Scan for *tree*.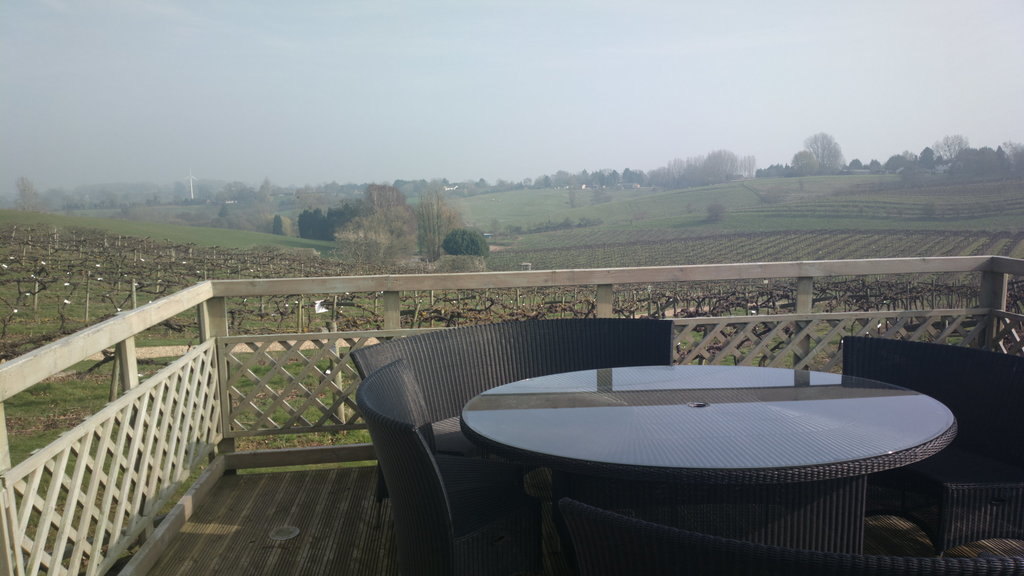
Scan result: [x1=555, y1=169, x2=581, y2=194].
